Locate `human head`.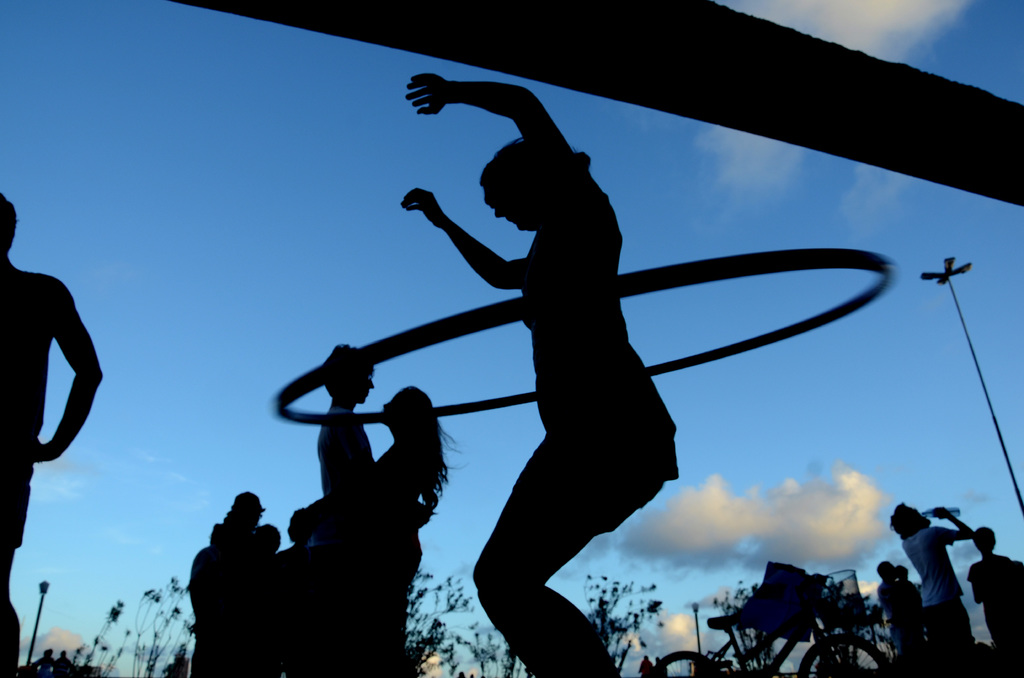
Bounding box: [884,502,931,538].
